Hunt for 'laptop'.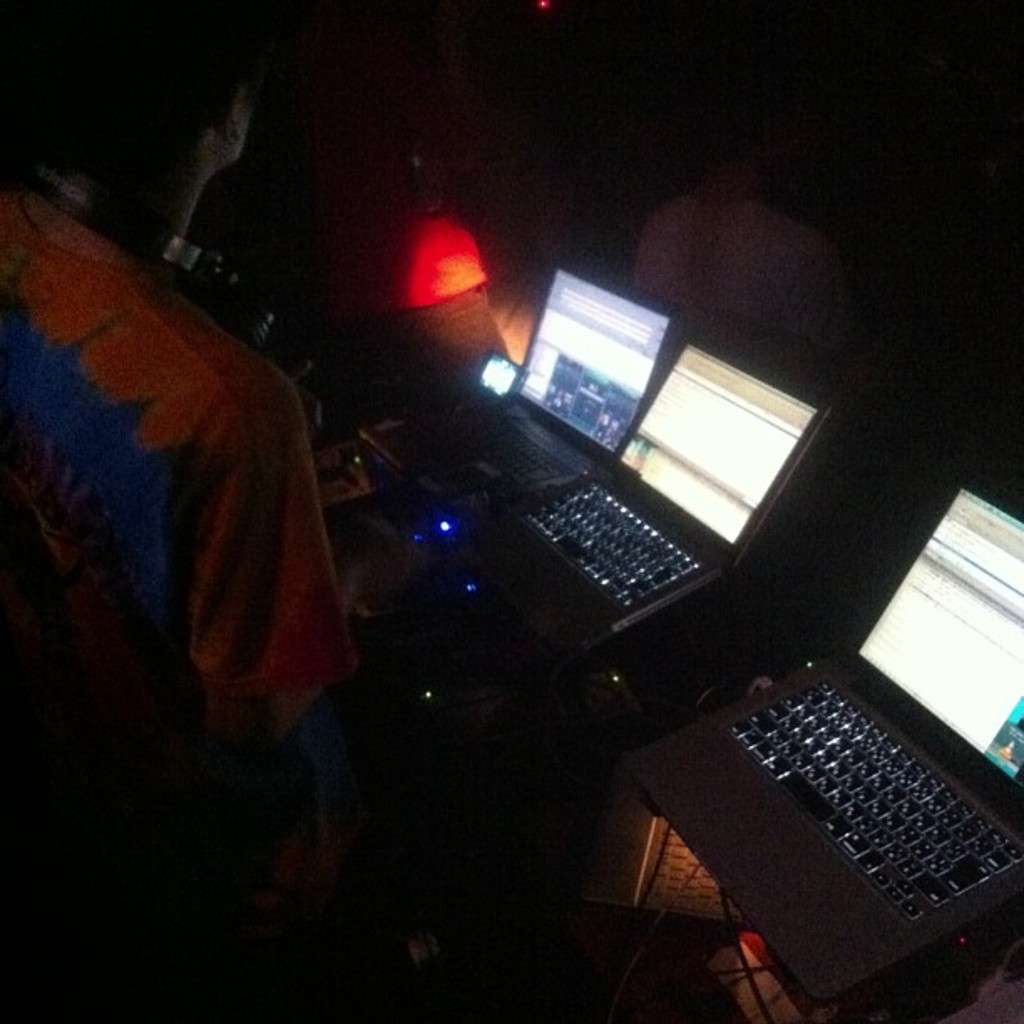
Hunted down at box(457, 341, 827, 664).
